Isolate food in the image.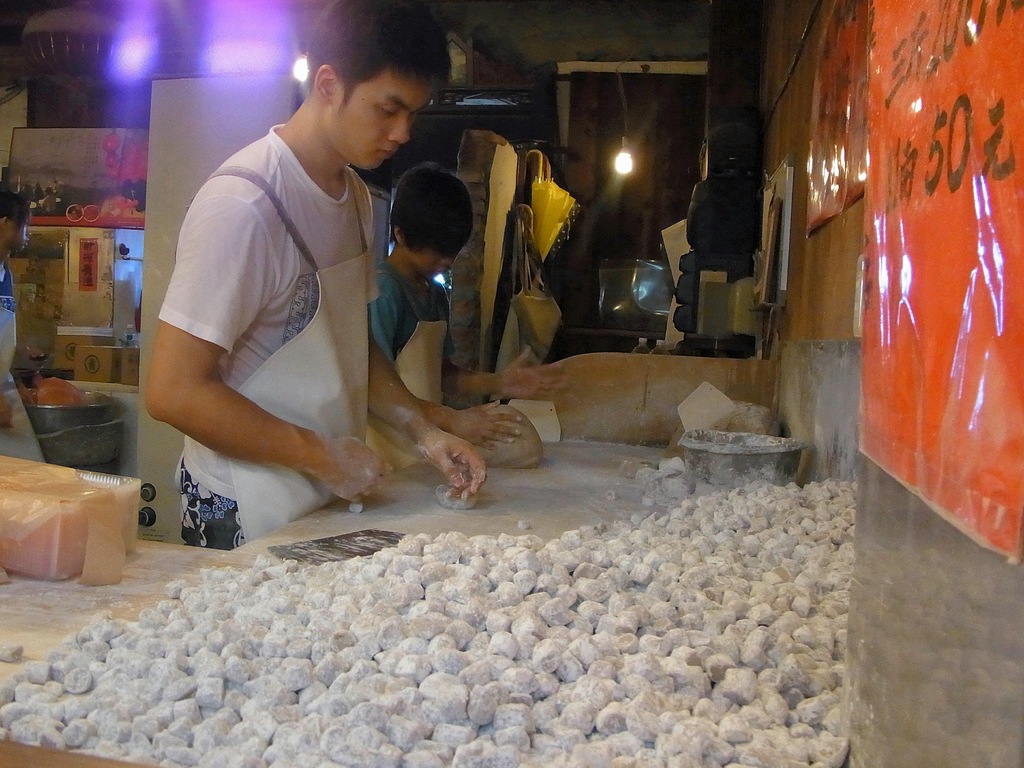
Isolated region: BBox(676, 379, 737, 434).
